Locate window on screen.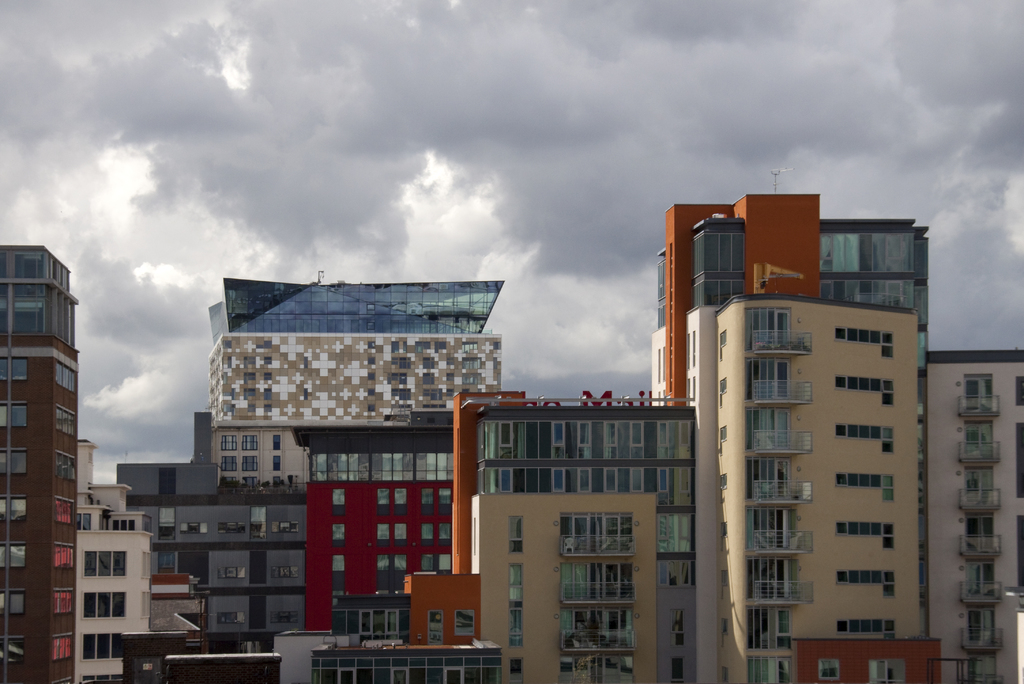
On screen at 967,560,995,598.
